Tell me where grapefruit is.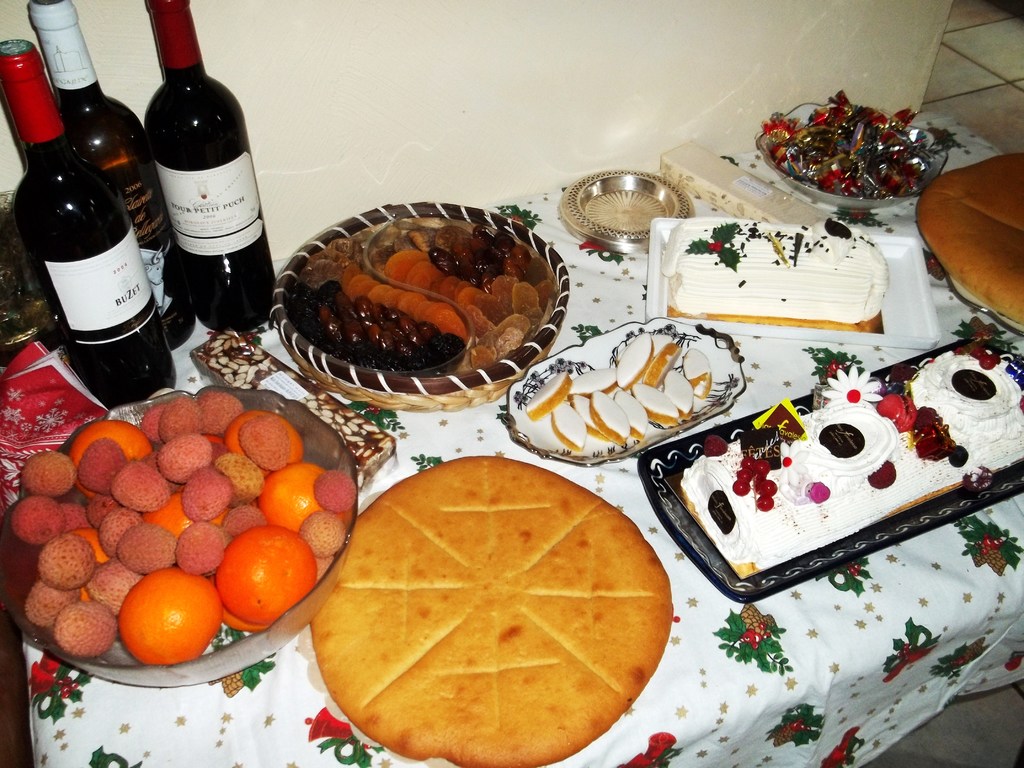
grapefruit is at detection(216, 525, 318, 625).
